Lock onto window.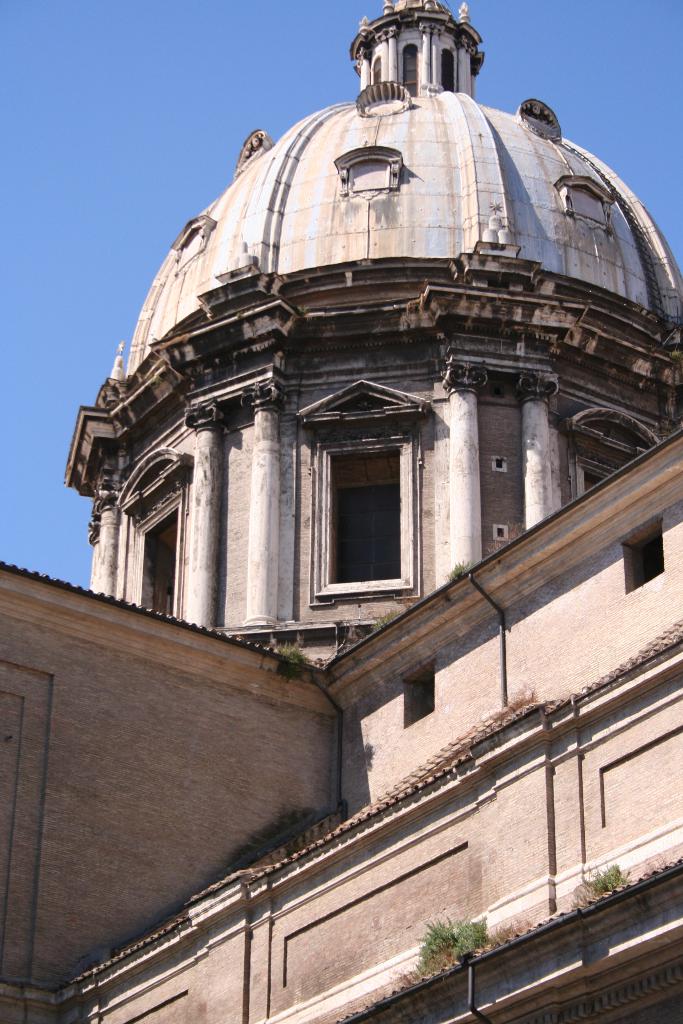
Locked: (left=324, top=440, right=415, bottom=574).
